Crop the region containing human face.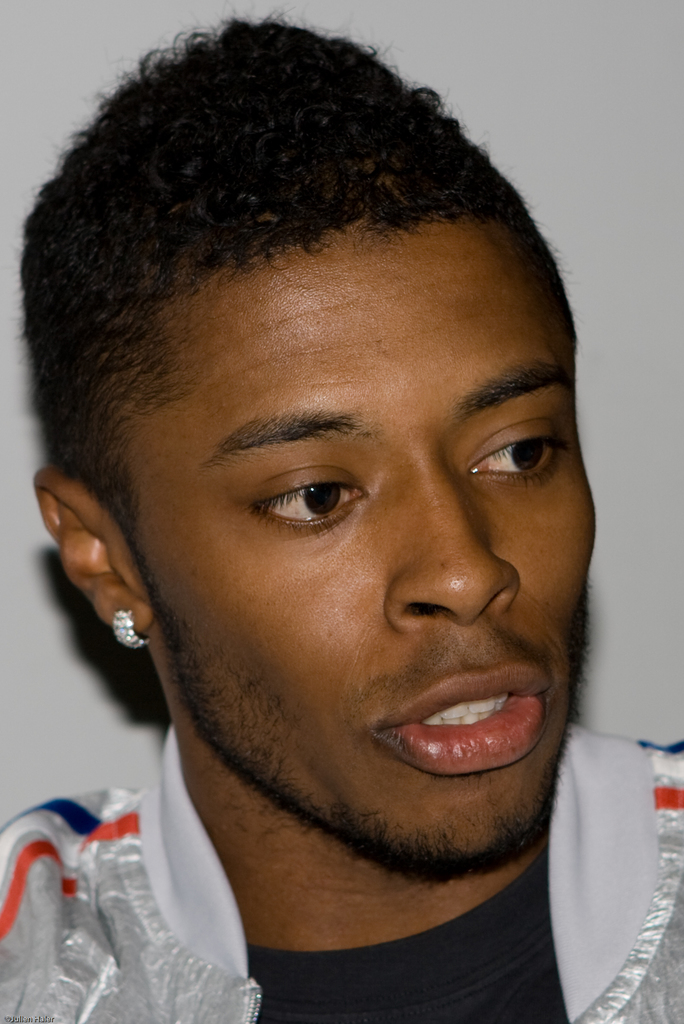
Crop region: [left=131, top=225, right=593, bottom=870].
